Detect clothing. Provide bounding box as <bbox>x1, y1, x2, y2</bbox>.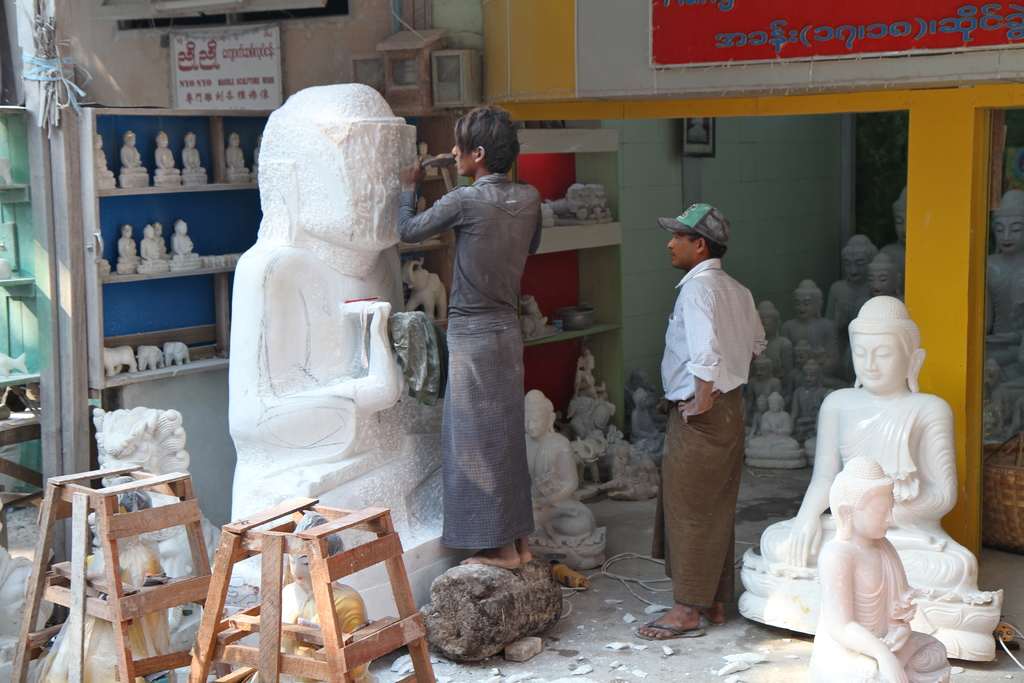
<bbox>401, 176, 536, 557</bbox>.
